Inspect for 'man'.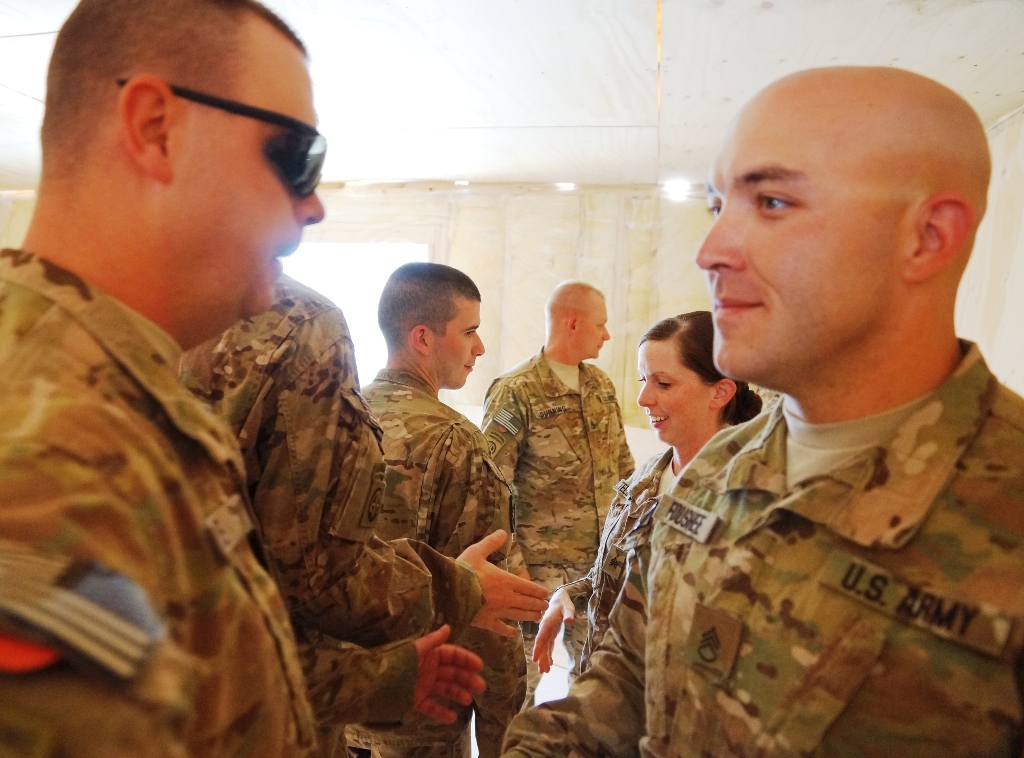
Inspection: 480 283 638 672.
